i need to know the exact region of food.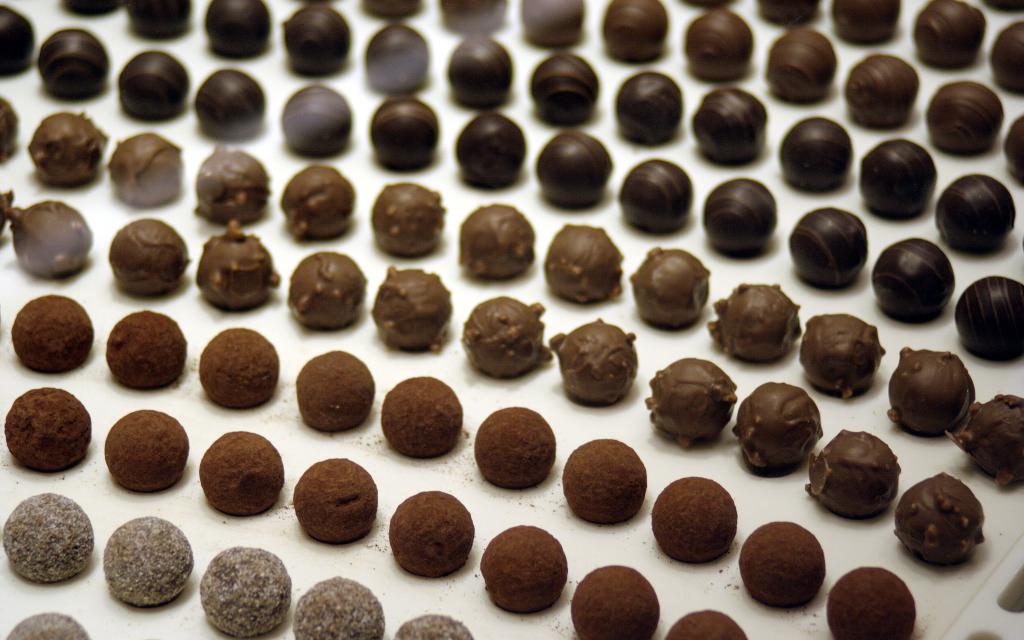
Region: 630, 243, 710, 327.
